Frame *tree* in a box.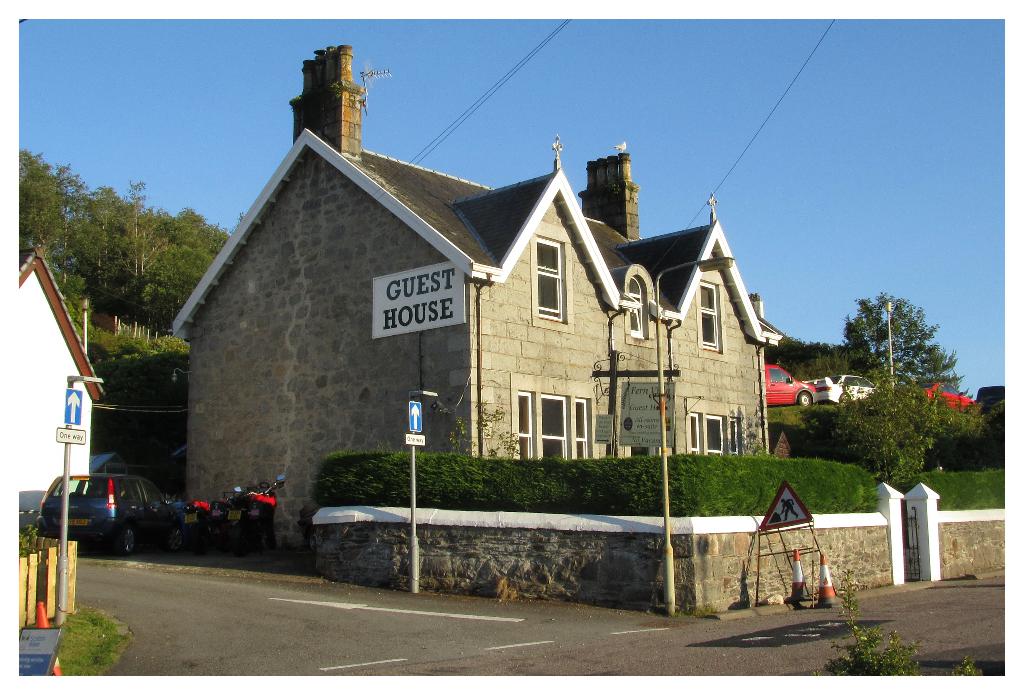
{"x1": 927, "y1": 398, "x2": 1007, "y2": 478}.
